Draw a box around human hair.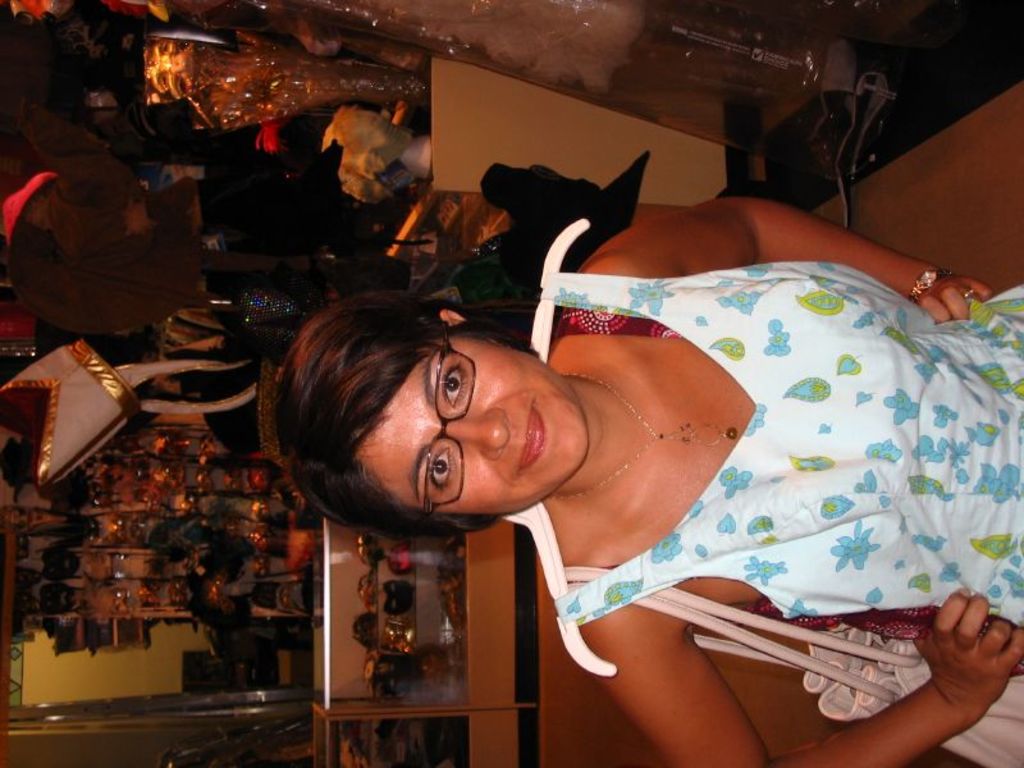
255 291 474 539.
